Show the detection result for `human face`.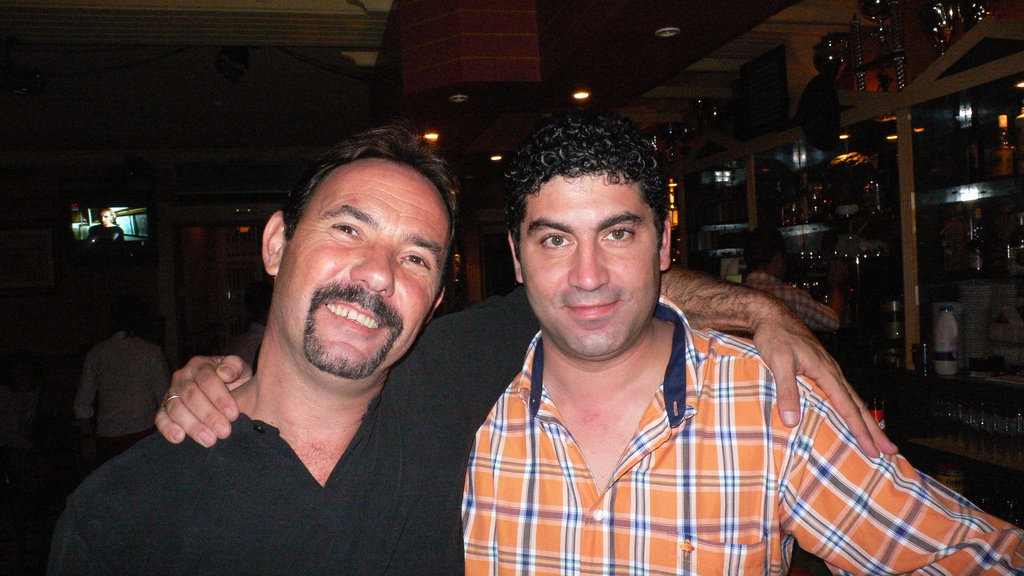
<box>275,159,454,377</box>.
